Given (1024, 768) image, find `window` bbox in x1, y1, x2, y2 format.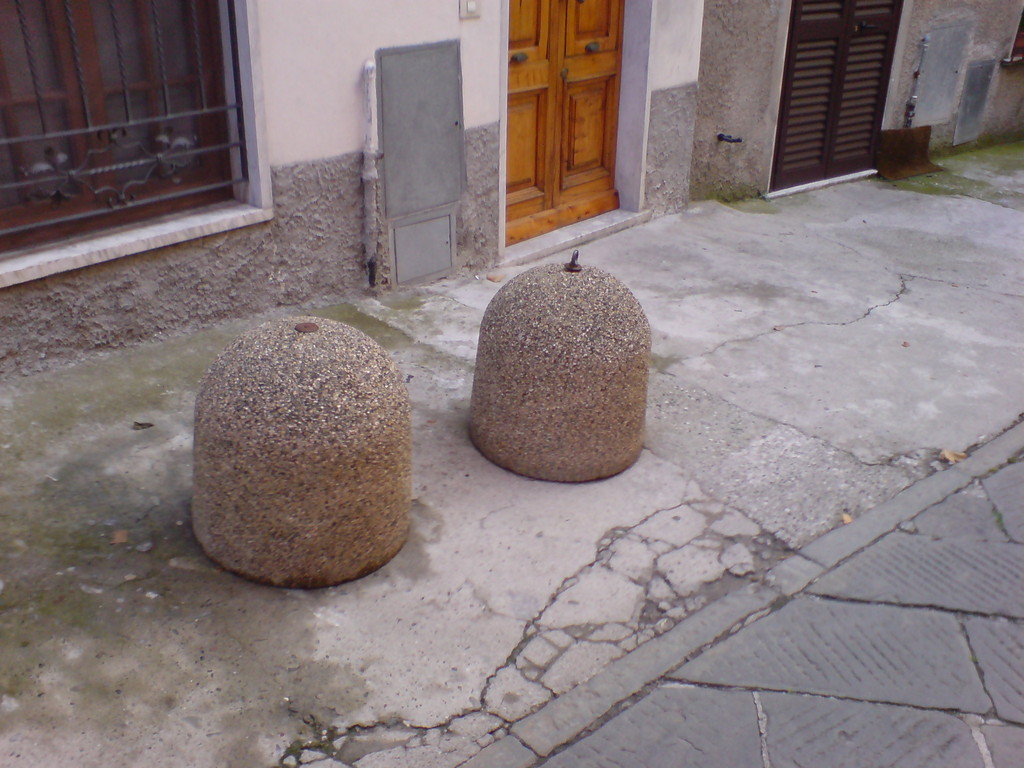
26, 0, 275, 231.
